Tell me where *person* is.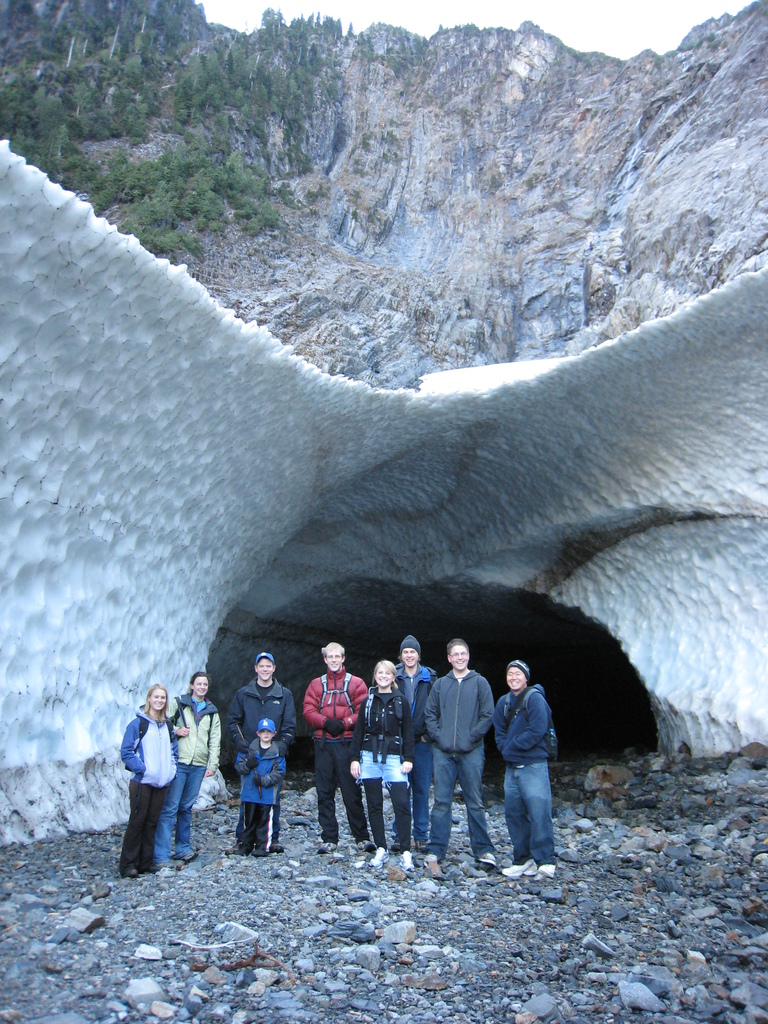
*person* is at (left=501, top=646, right=563, bottom=890).
